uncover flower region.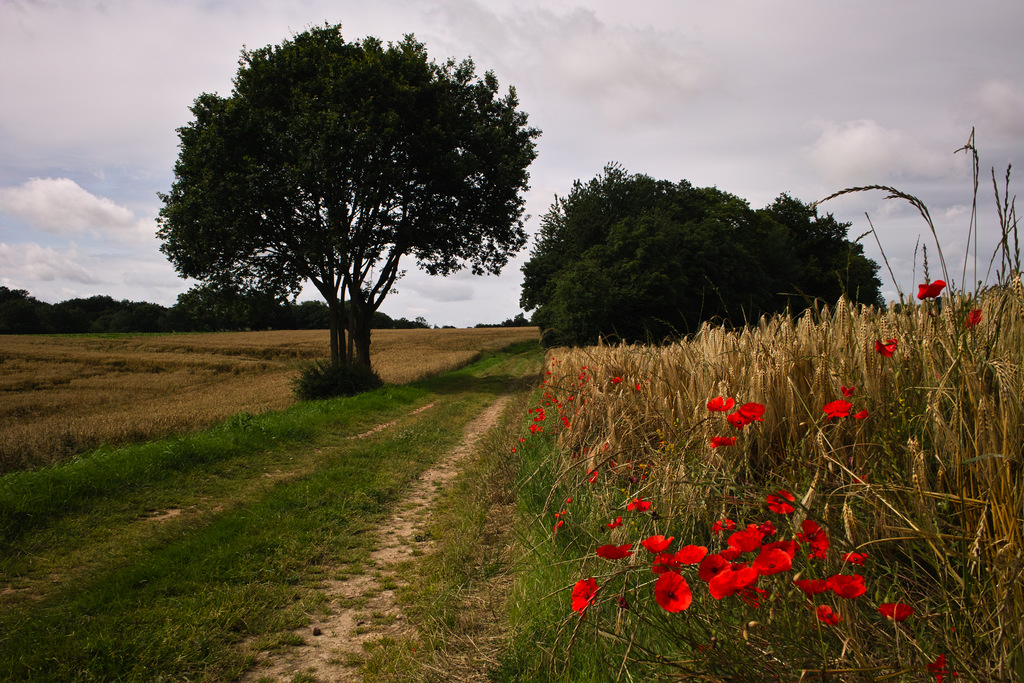
Uncovered: x1=858 y1=411 x2=869 y2=423.
